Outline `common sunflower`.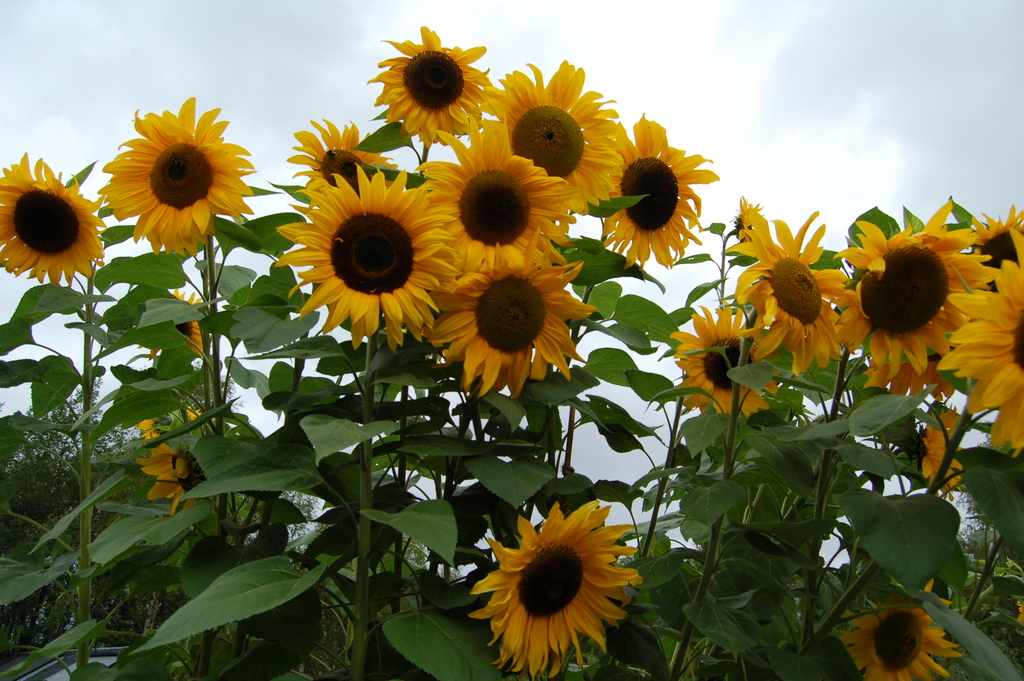
Outline: x1=280 y1=171 x2=450 y2=352.
